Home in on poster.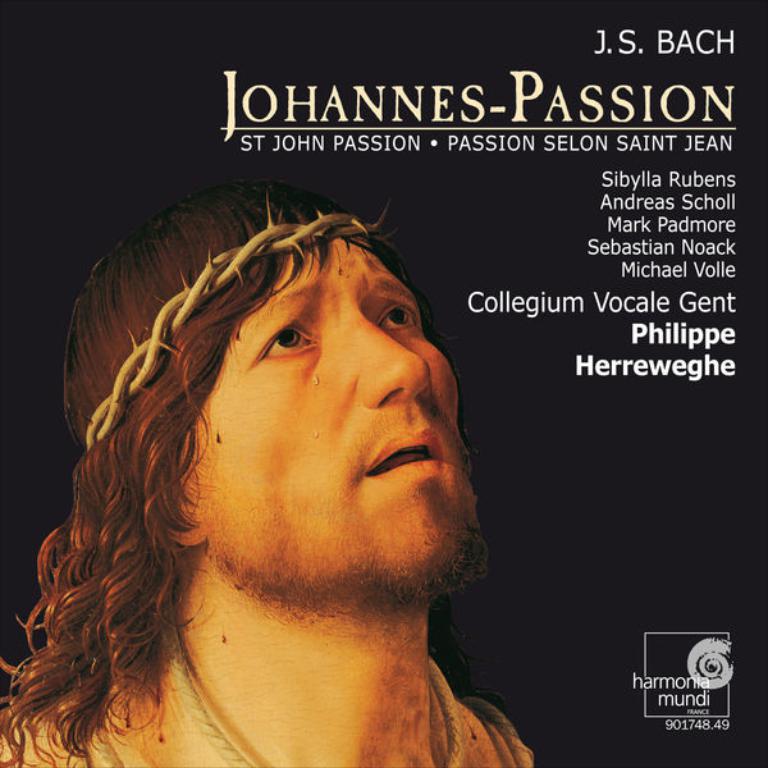
Homed in at <bbox>0, 0, 767, 767</bbox>.
